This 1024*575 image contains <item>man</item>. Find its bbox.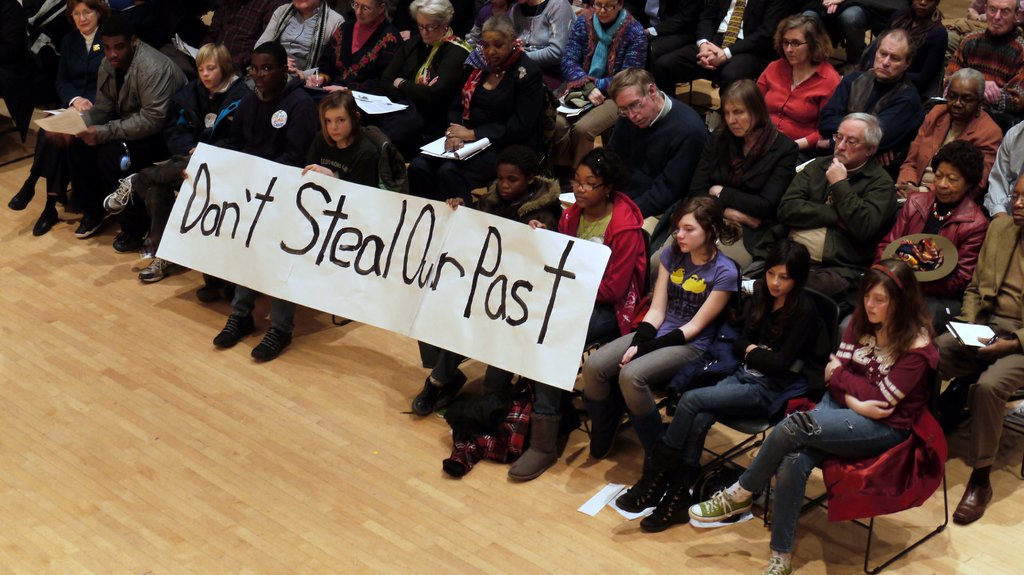
<bbox>597, 68, 717, 214</bbox>.
